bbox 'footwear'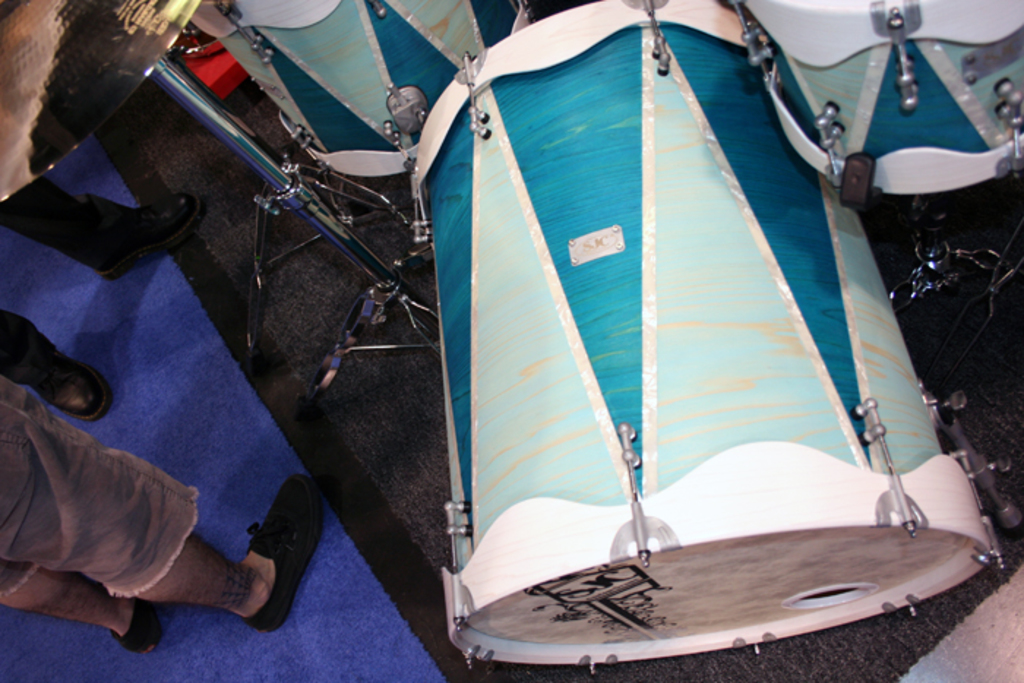
[82,192,209,281]
